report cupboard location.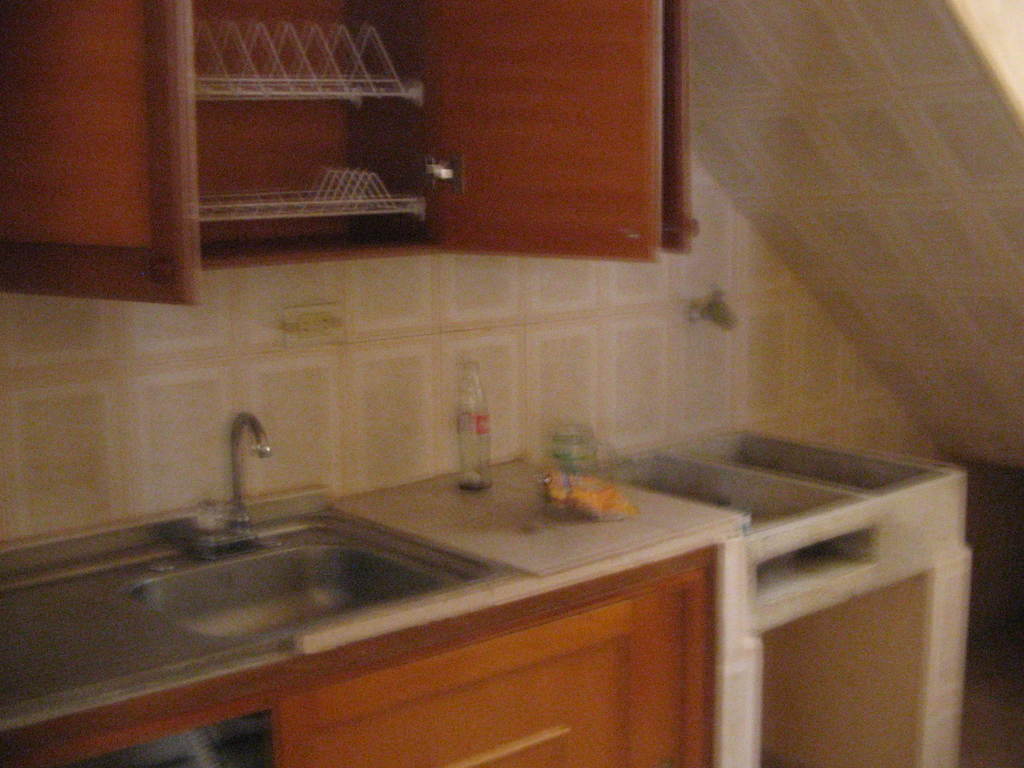
Report: <region>12, 563, 711, 767</region>.
